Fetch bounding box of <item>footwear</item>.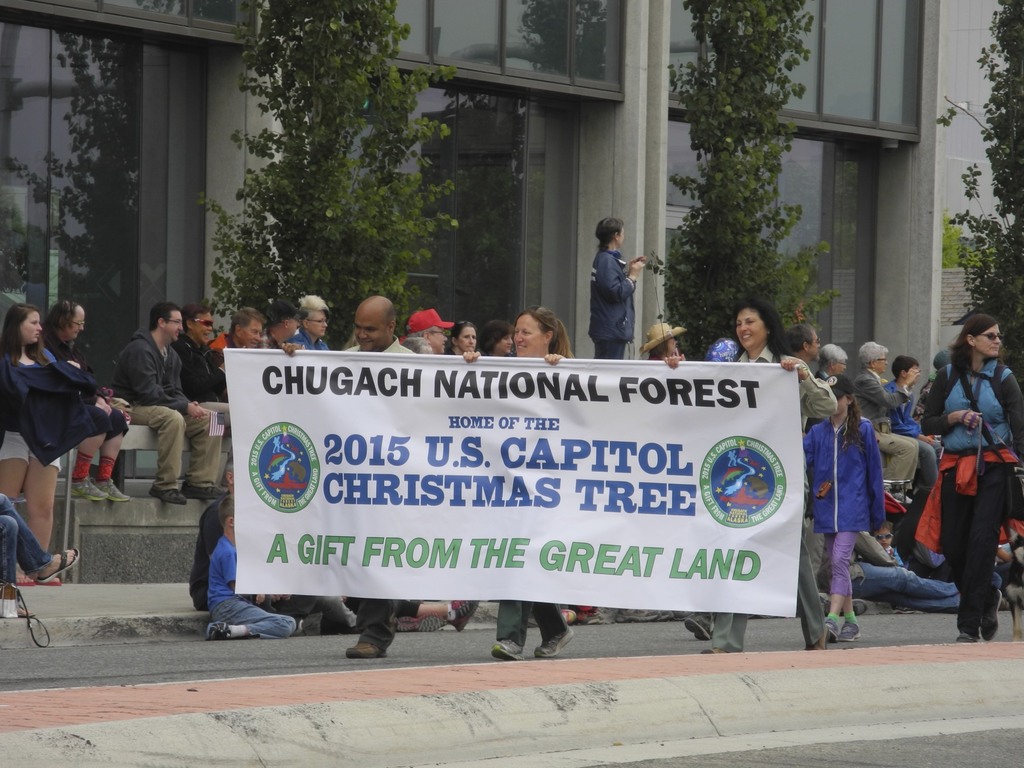
Bbox: l=144, t=481, r=190, b=505.
